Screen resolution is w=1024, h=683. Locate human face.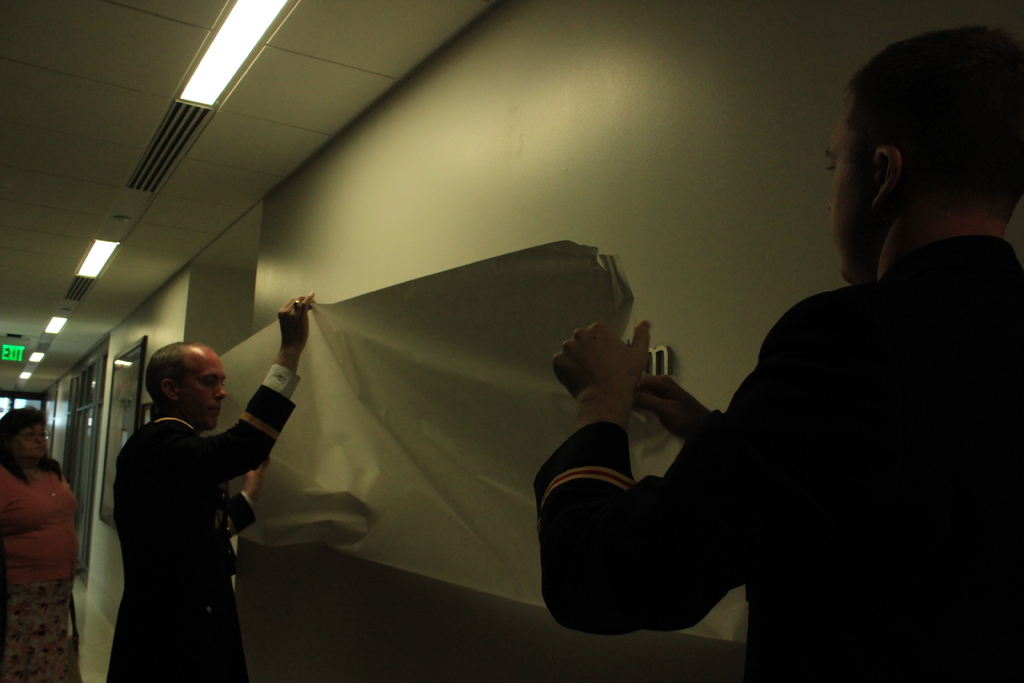
bbox=[180, 351, 228, 432].
